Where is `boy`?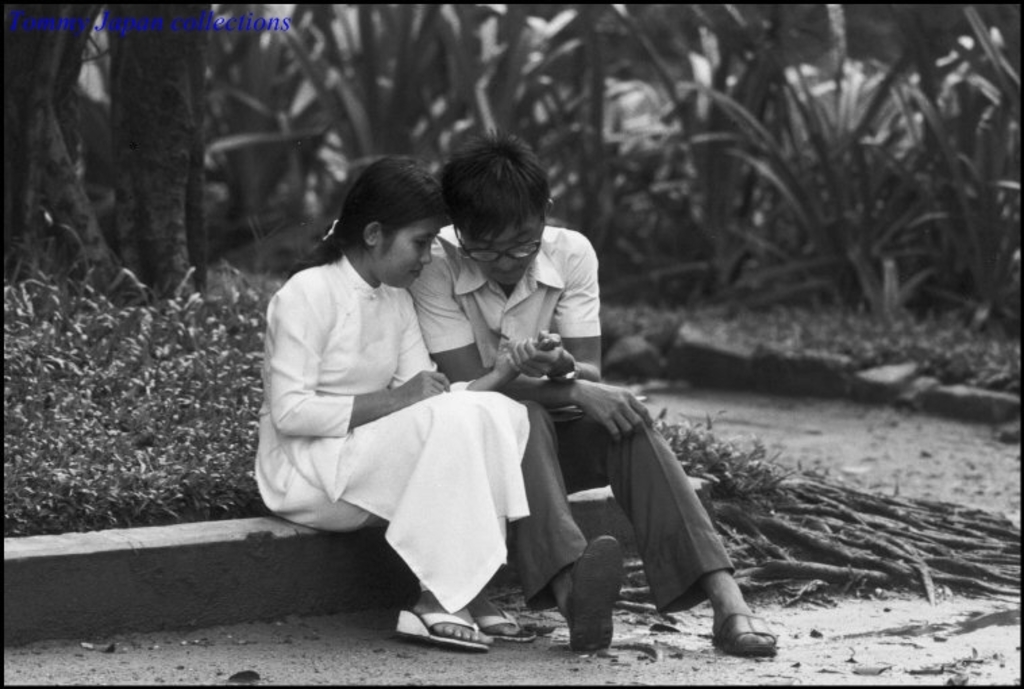
crop(392, 166, 732, 642).
